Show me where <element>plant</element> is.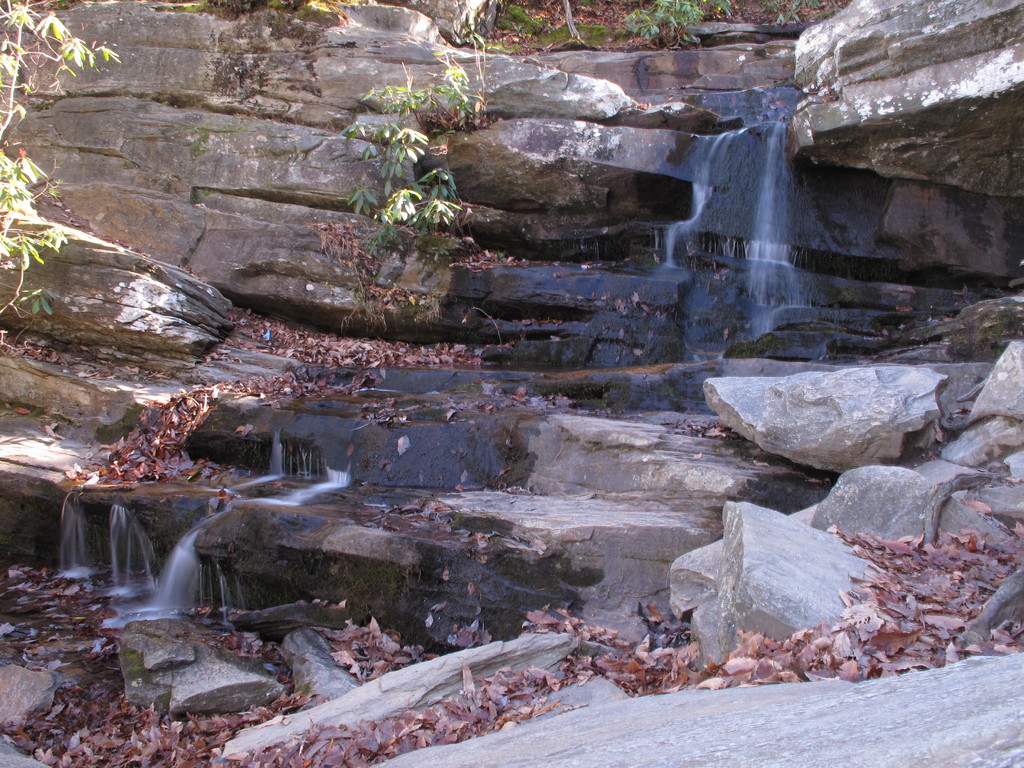
<element>plant</element> is at Rect(445, 0, 752, 76).
